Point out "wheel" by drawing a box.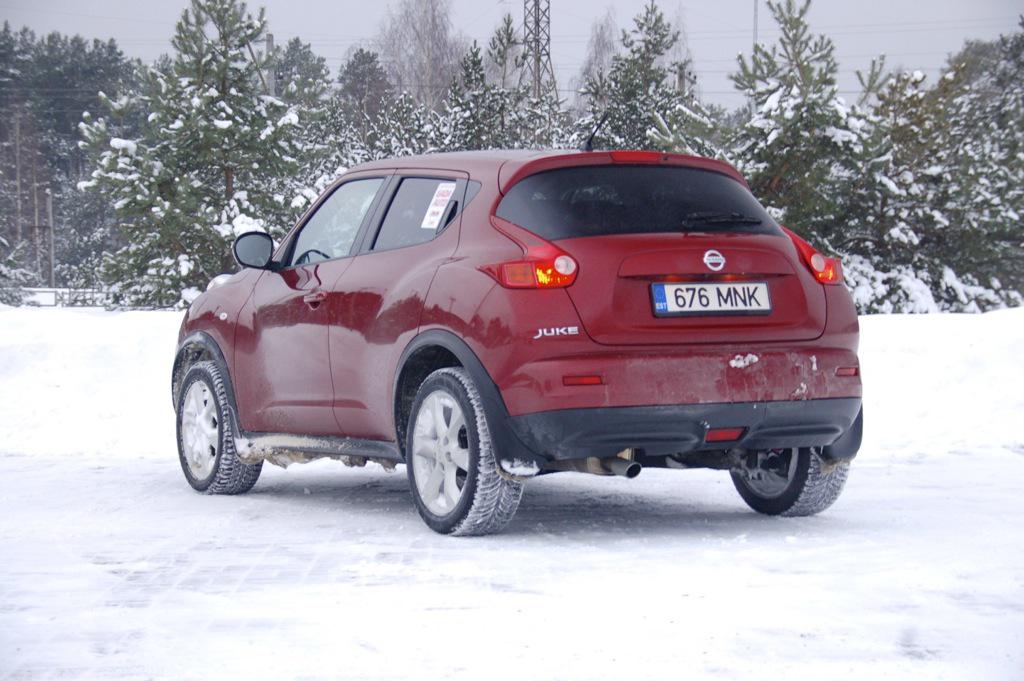
[726, 448, 848, 514].
